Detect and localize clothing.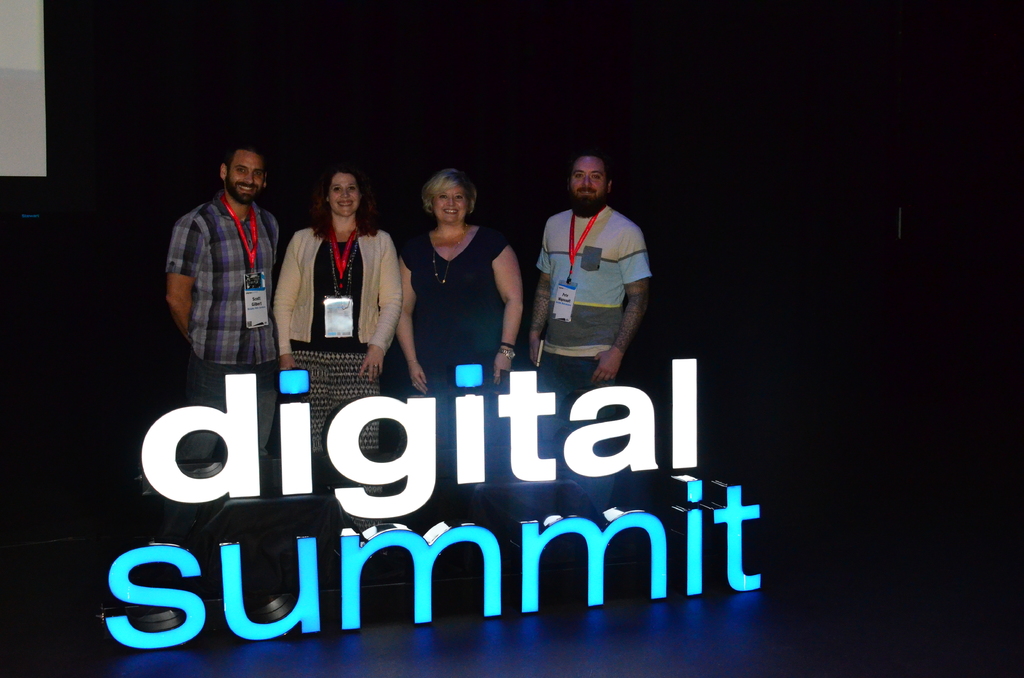
Localized at [166,197,280,466].
